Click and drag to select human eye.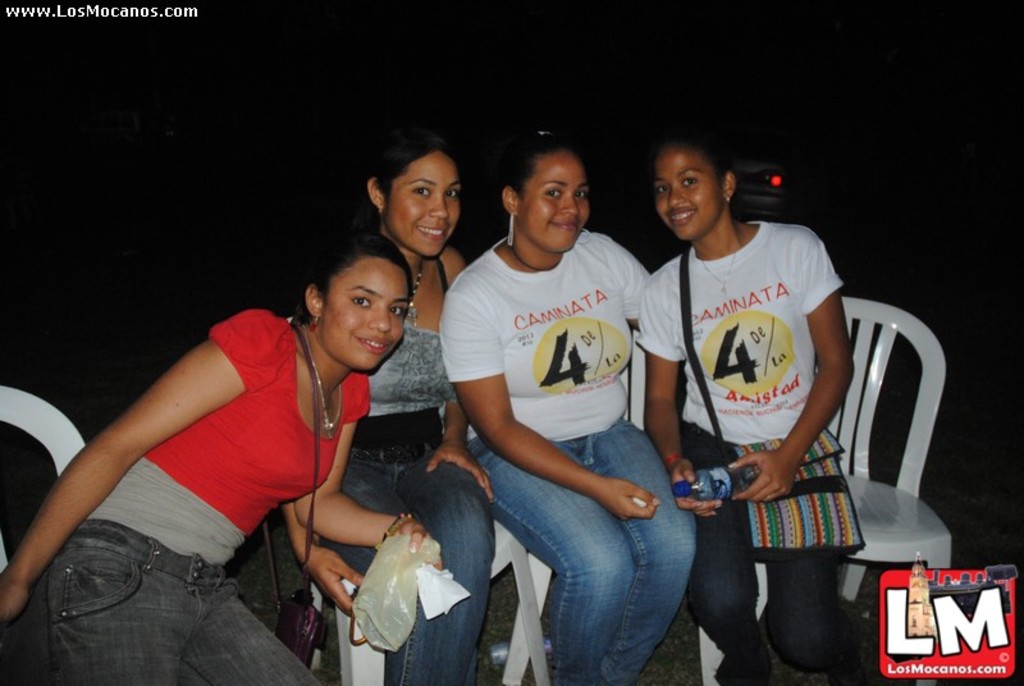
Selection: pyautogui.locateOnScreen(655, 183, 671, 198).
